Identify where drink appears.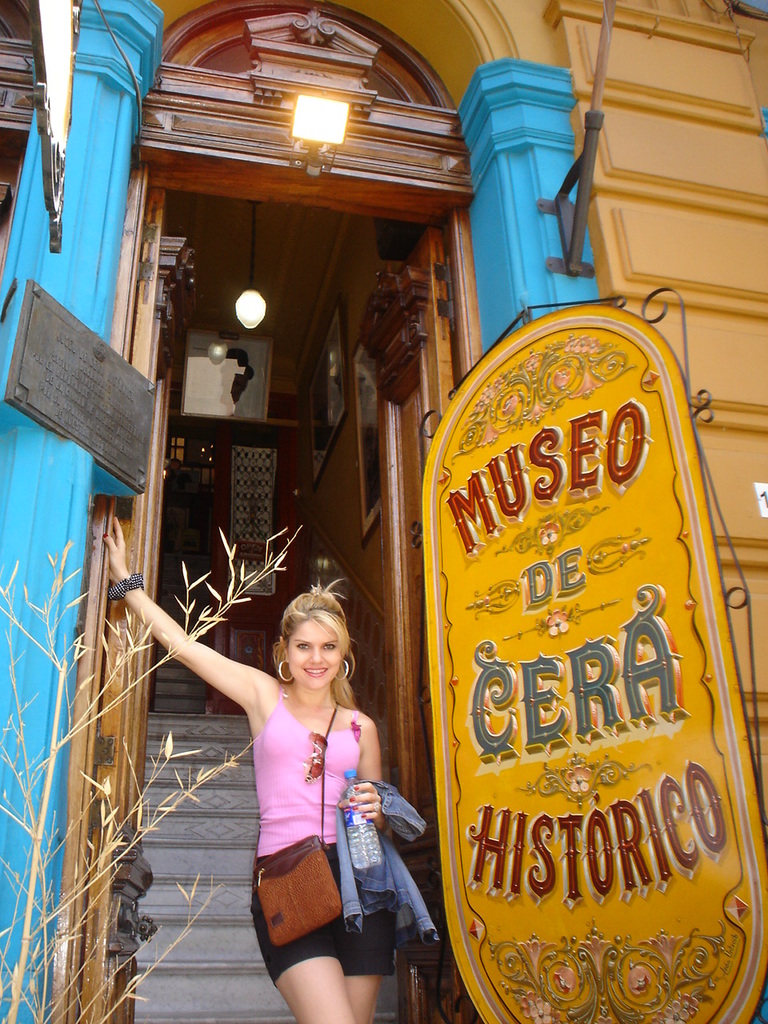
Appears at {"x1": 334, "y1": 764, "x2": 383, "y2": 865}.
